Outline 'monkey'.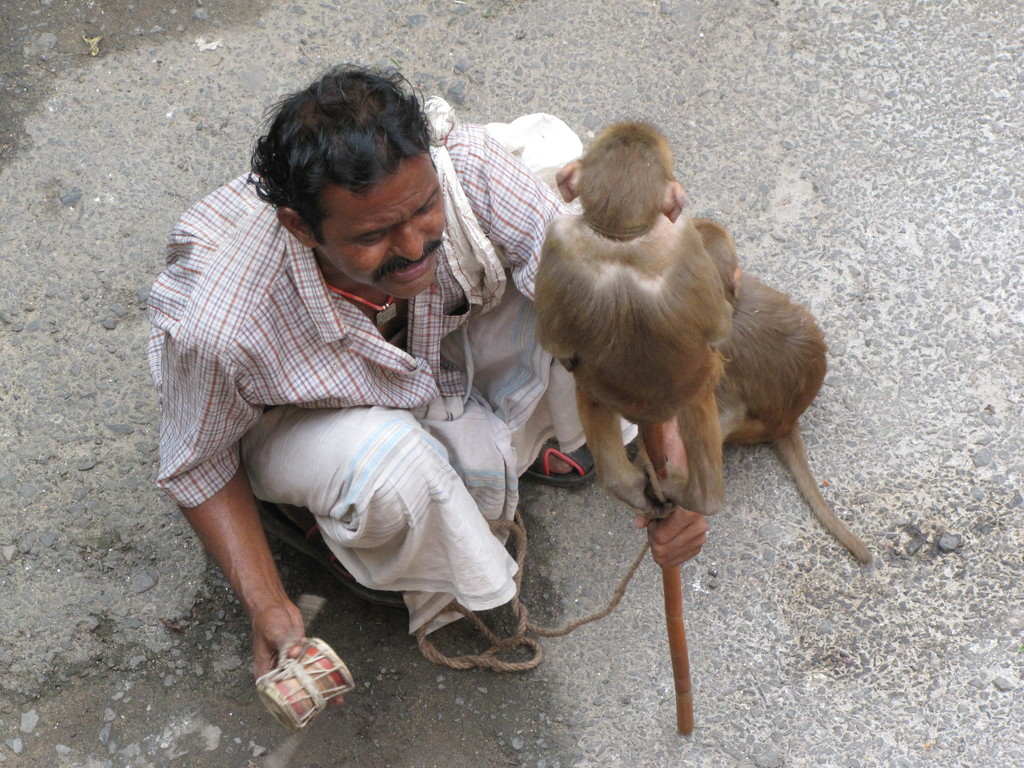
Outline: 701 220 876 566.
